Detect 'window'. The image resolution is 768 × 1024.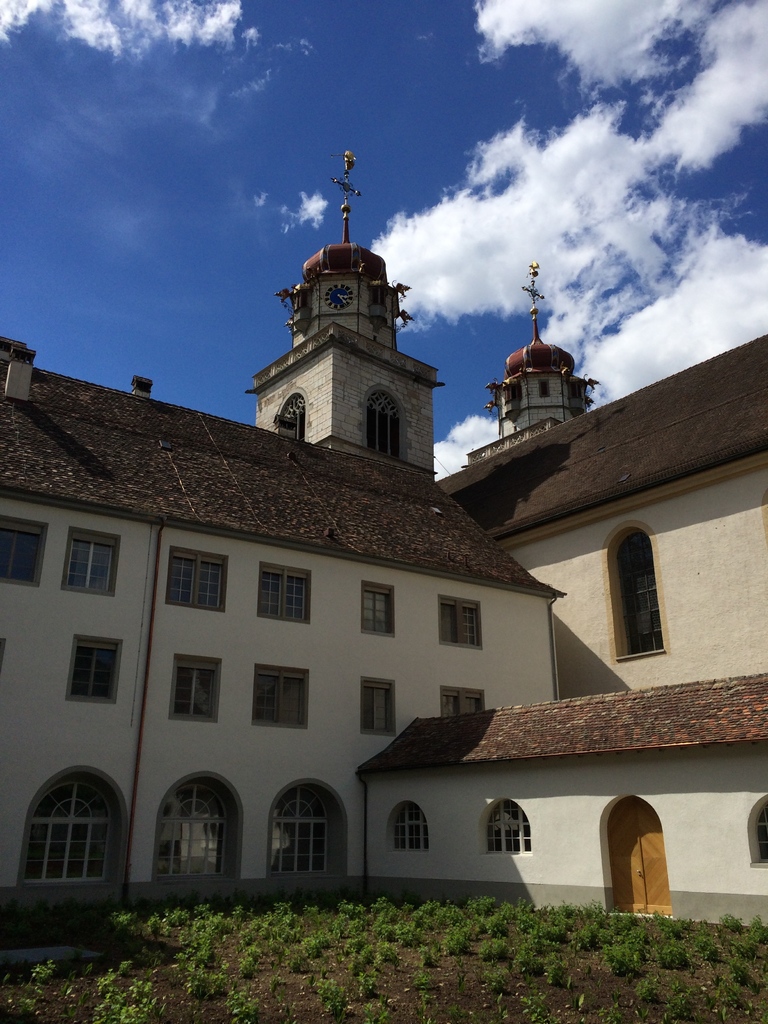
left=169, top=653, right=223, bottom=725.
